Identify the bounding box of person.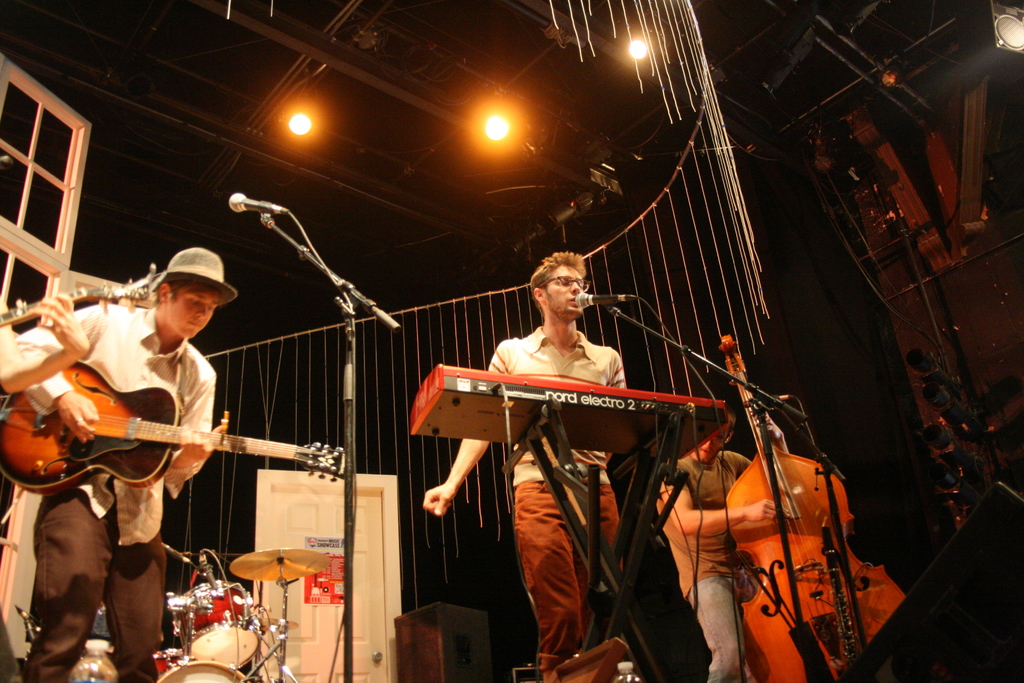
BBox(649, 407, 794, 682).
